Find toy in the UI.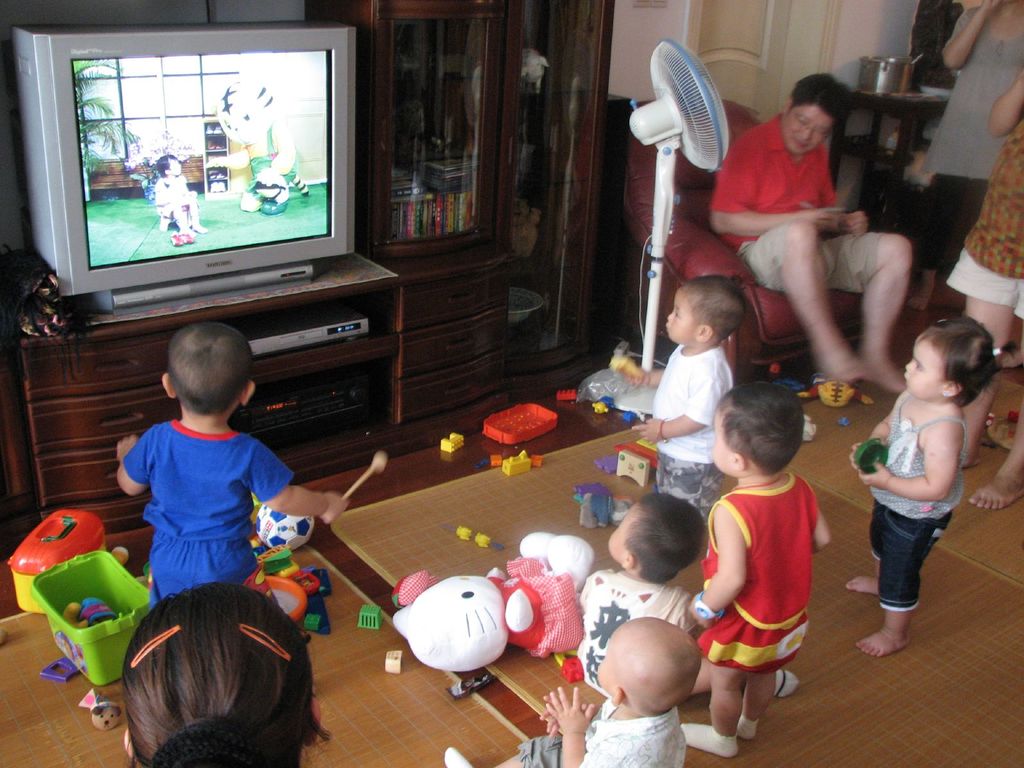
UI element at region(796, 373, 873, 406).
